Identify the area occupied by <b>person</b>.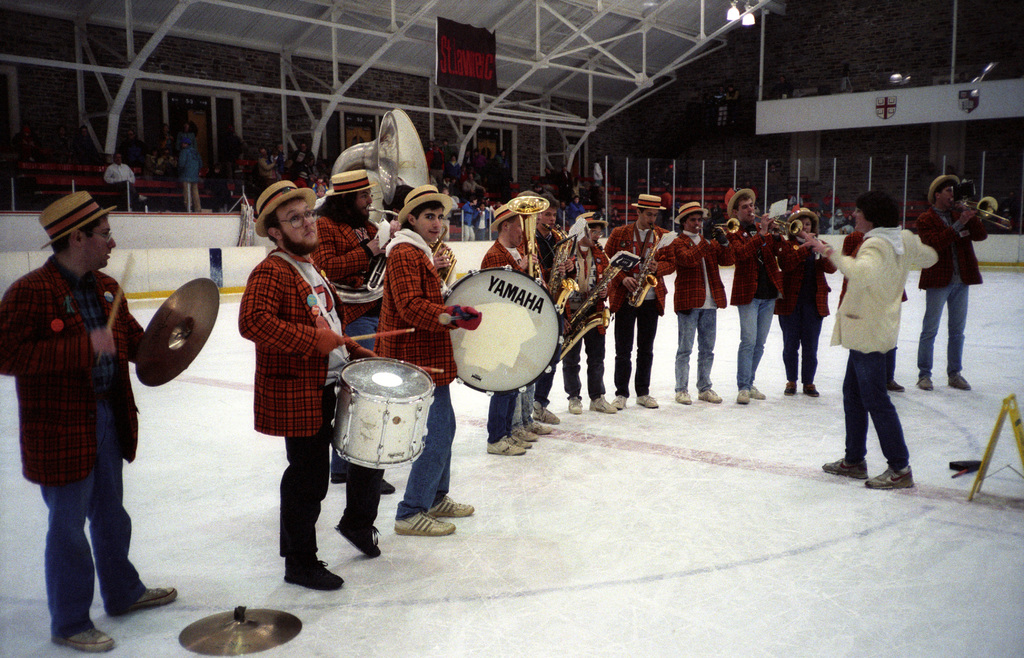
Area: select_region(99, 149, 145, 210).
